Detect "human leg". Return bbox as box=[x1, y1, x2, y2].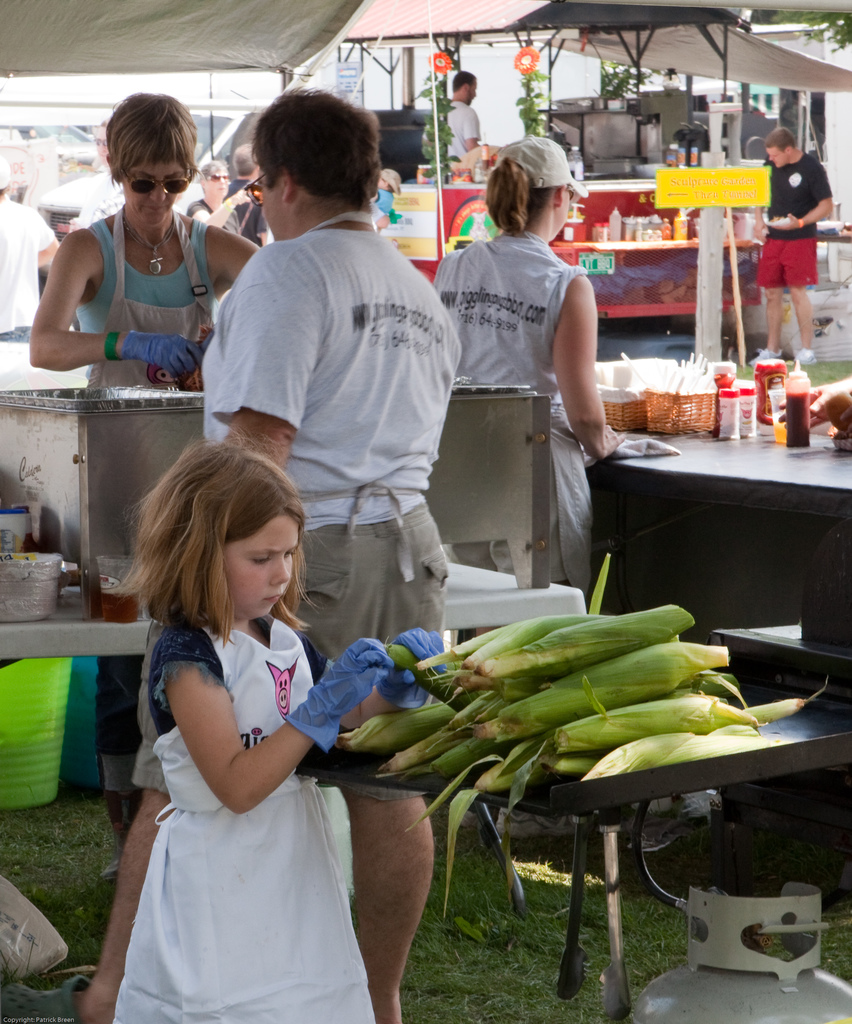
box=[57, 705, 160, 1021].
